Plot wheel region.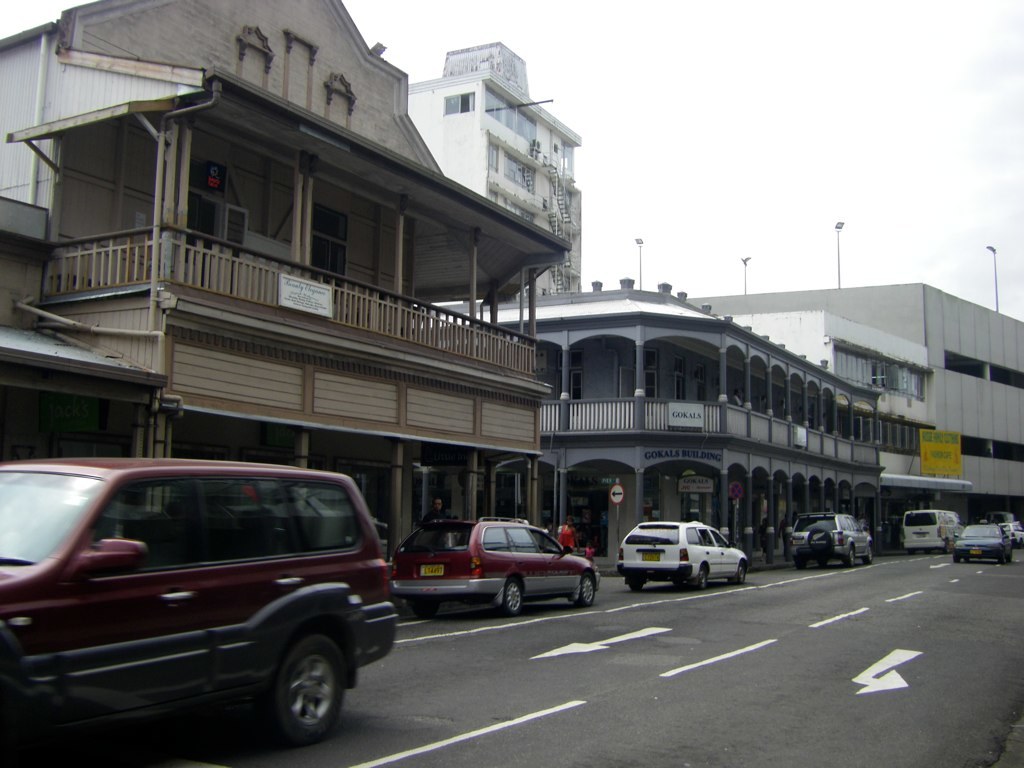
Plotted at 736, 567, 748, 577.
